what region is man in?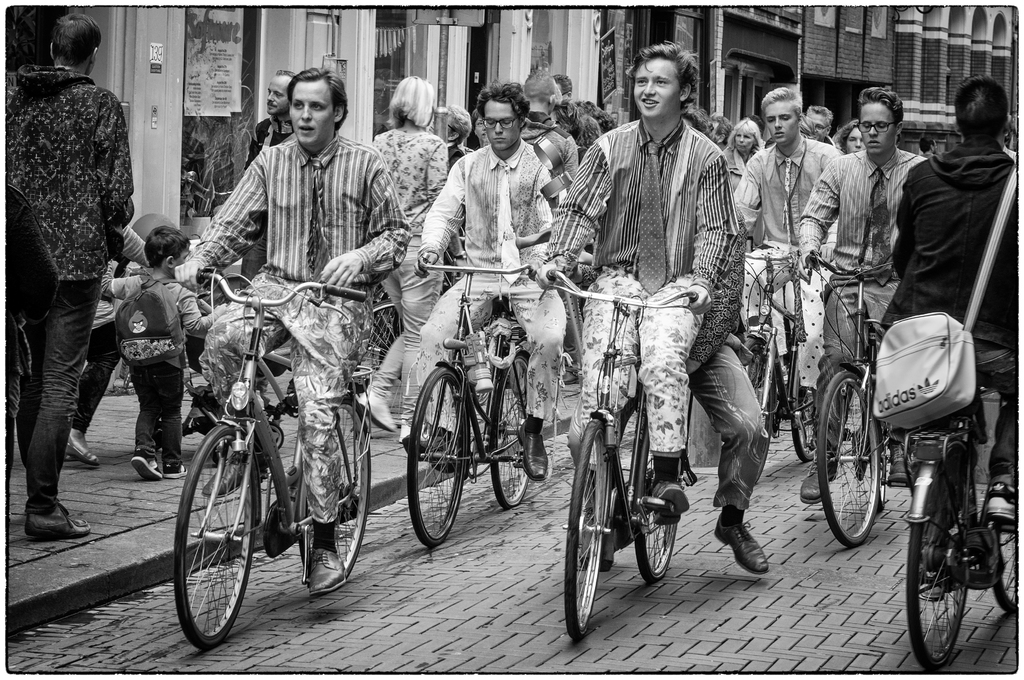
737, 86, 844, 395.
